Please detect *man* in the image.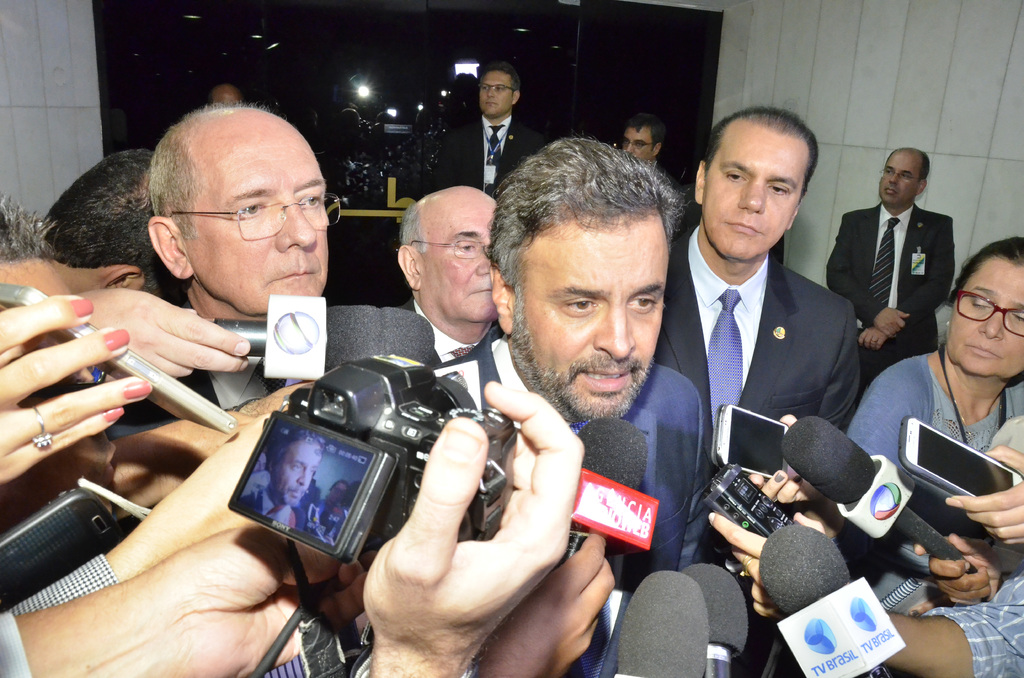
left=236, top=429, right=323, bottom=533.
